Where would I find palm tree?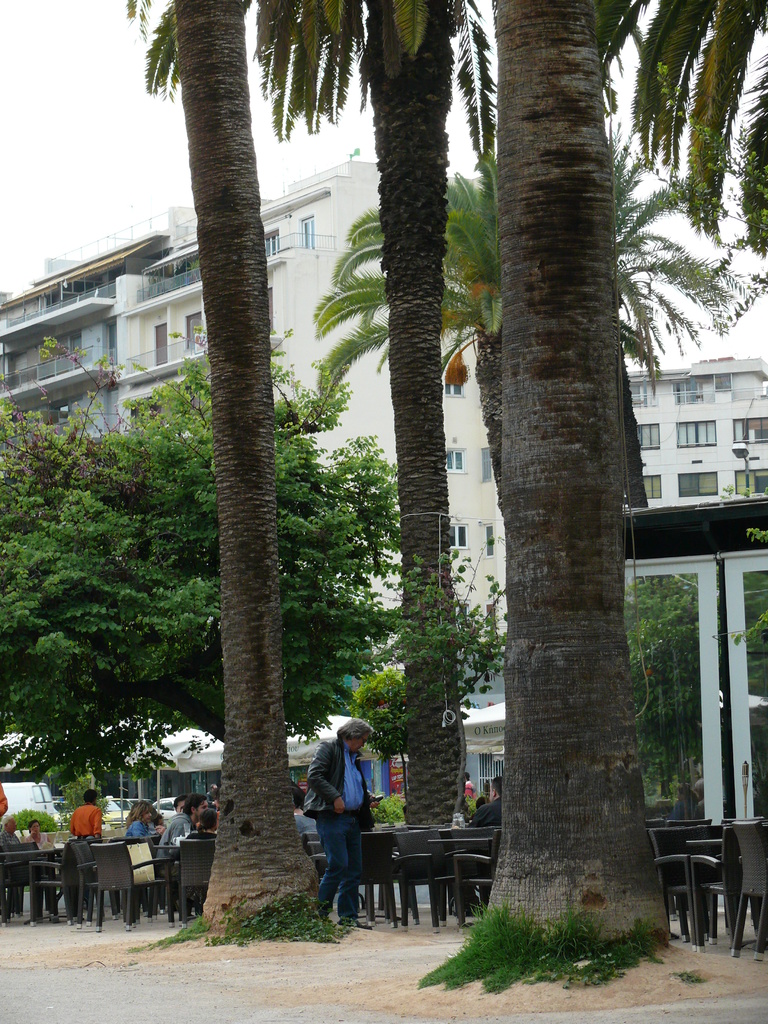
At {"left": 128, "top": 0, "right": 767, "bottom": 941}.
